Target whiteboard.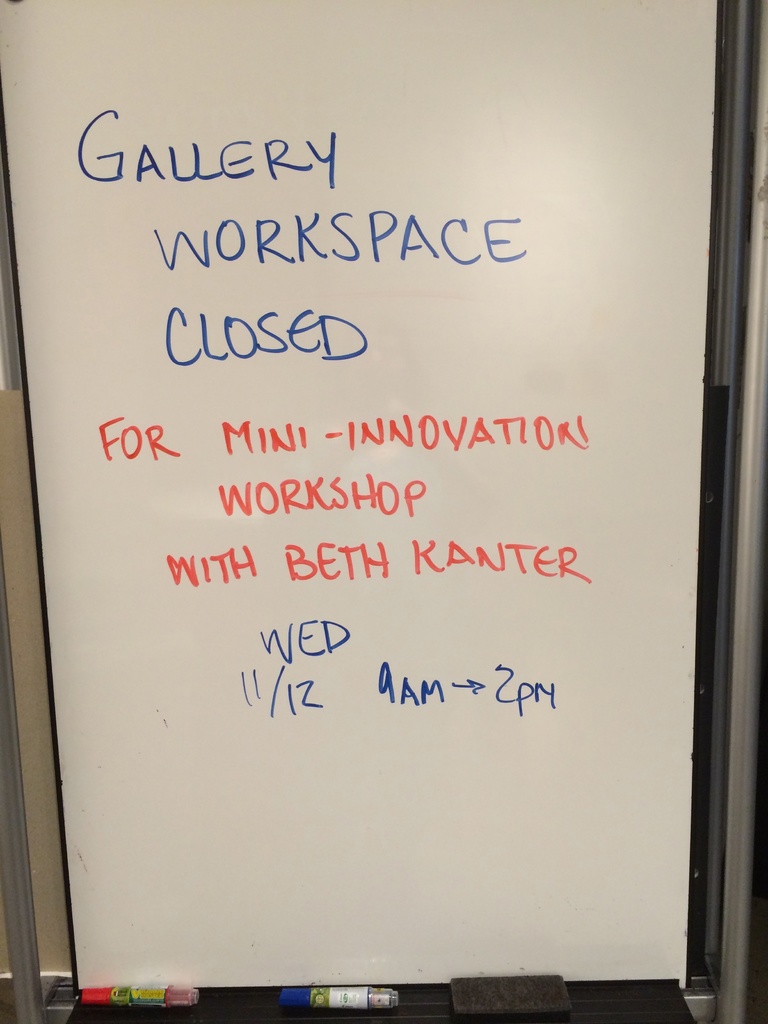
Target region: [0,0,744,1016].
